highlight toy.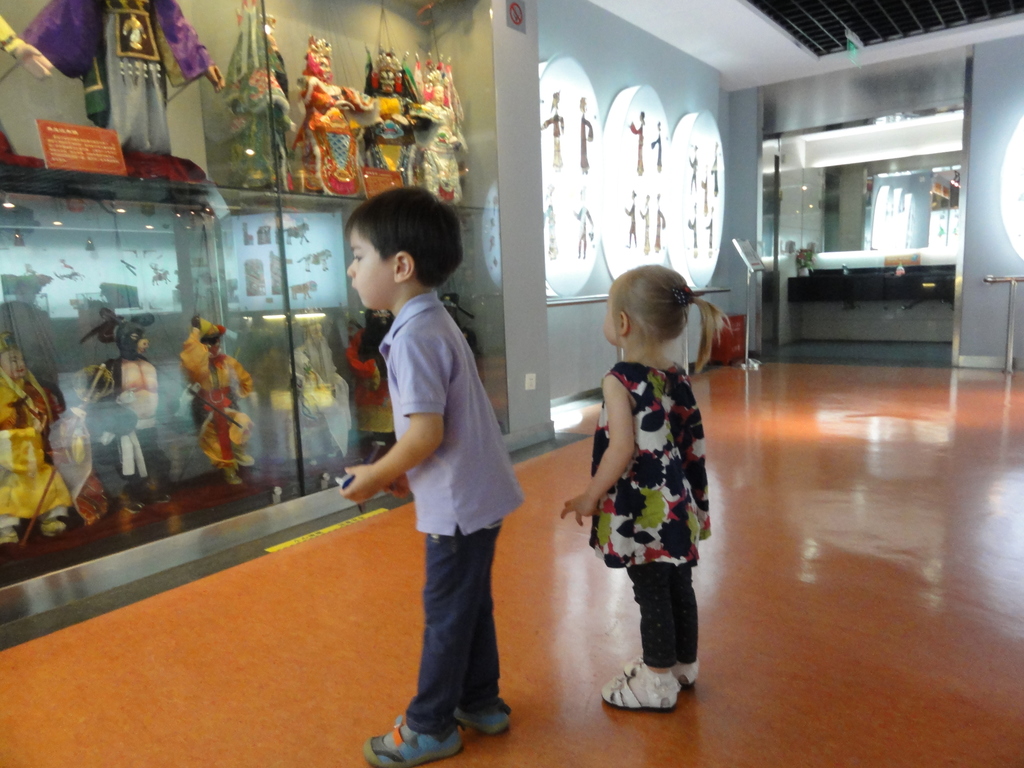
Highlighted region: BBox(436, 289, 477, 352).
